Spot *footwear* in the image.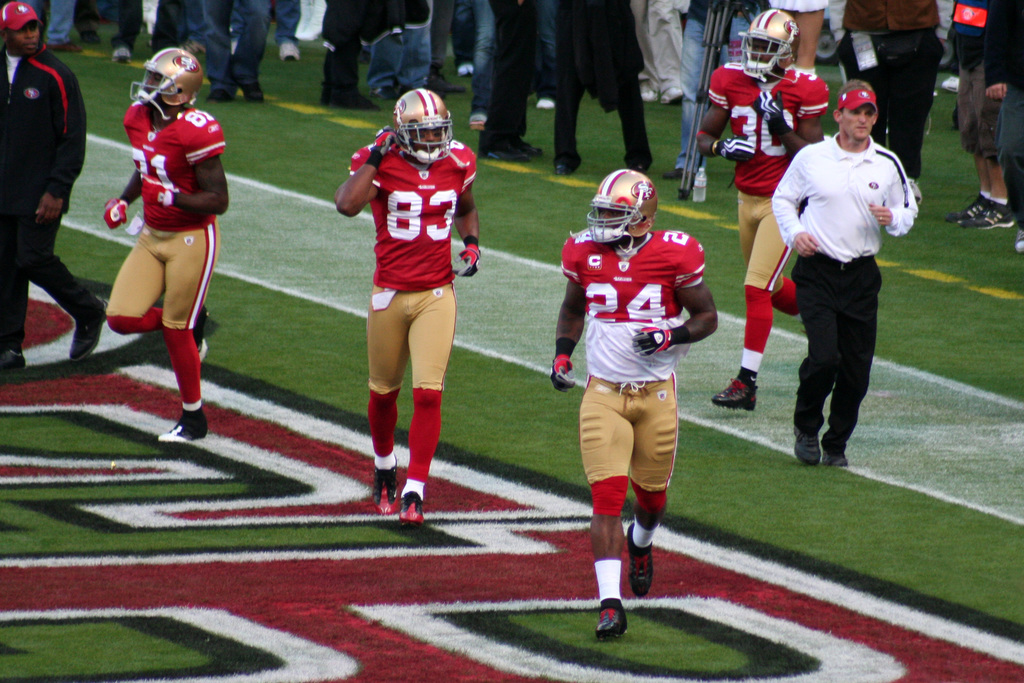
*footwear* found at <region>114, 46, 131, 67</region>.
